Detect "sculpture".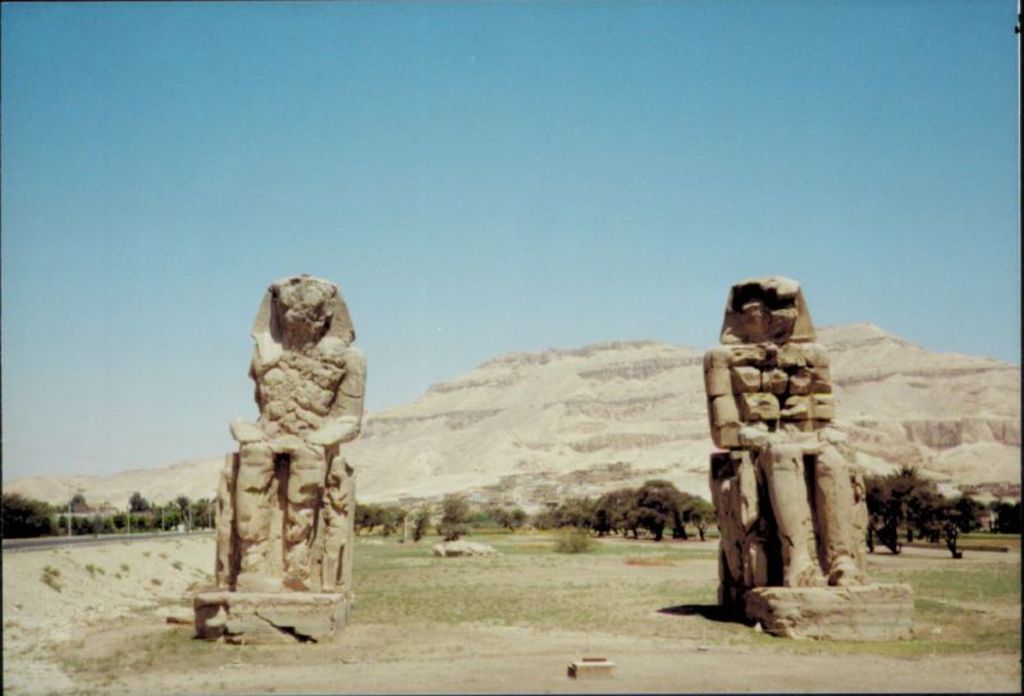
Detected at x1=219 y1=262 x2=378 y2=647.
